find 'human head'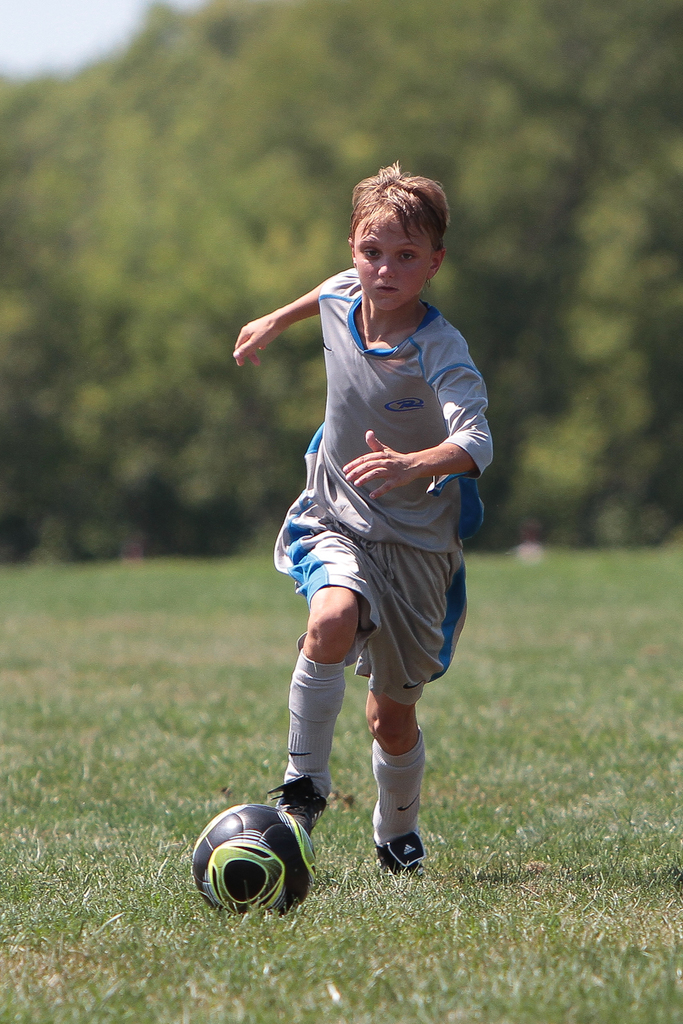
bbox=(344, 158, 453, 310)
